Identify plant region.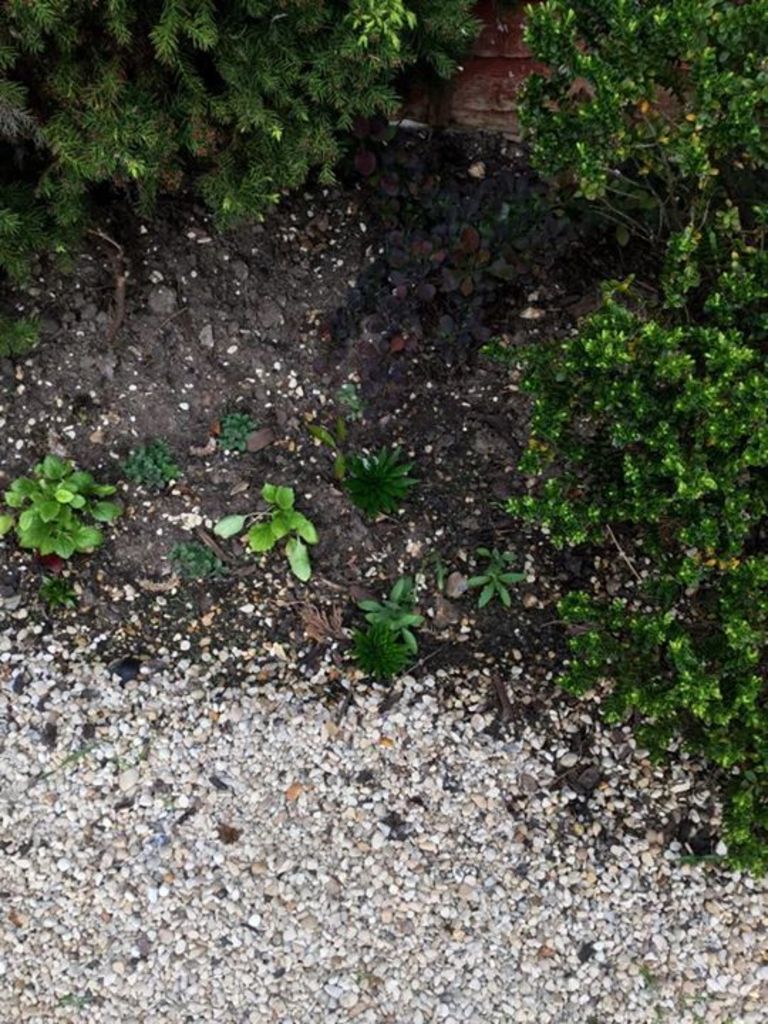
Region: l=171, t=540, r=226, b=579.
